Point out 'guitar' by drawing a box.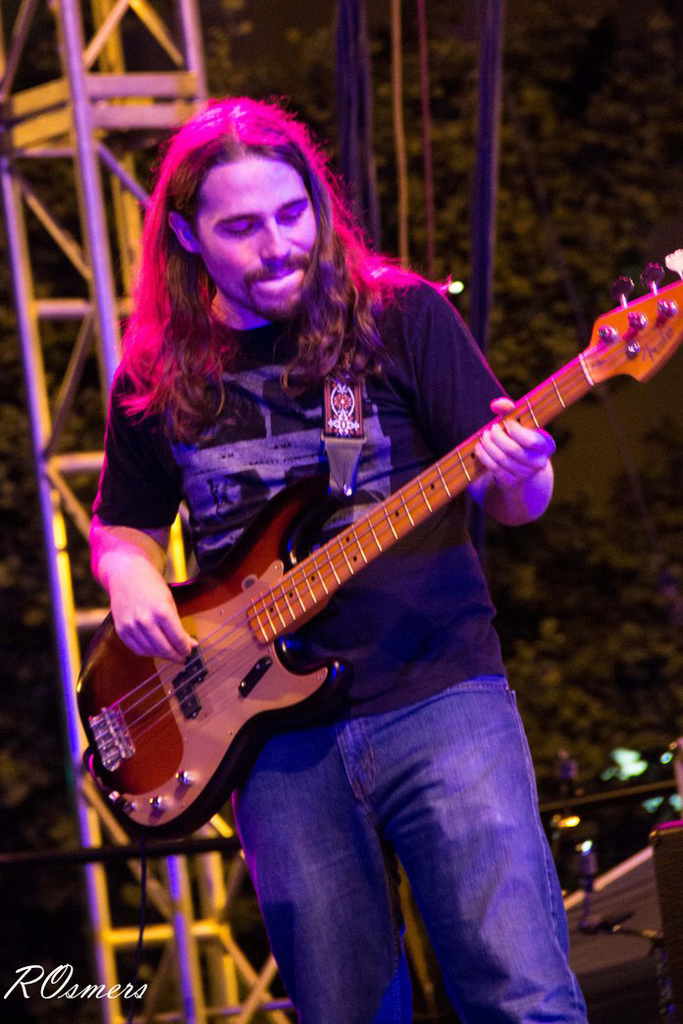
pyautogui.locateOnScreen(69, 307, 679, 840).
